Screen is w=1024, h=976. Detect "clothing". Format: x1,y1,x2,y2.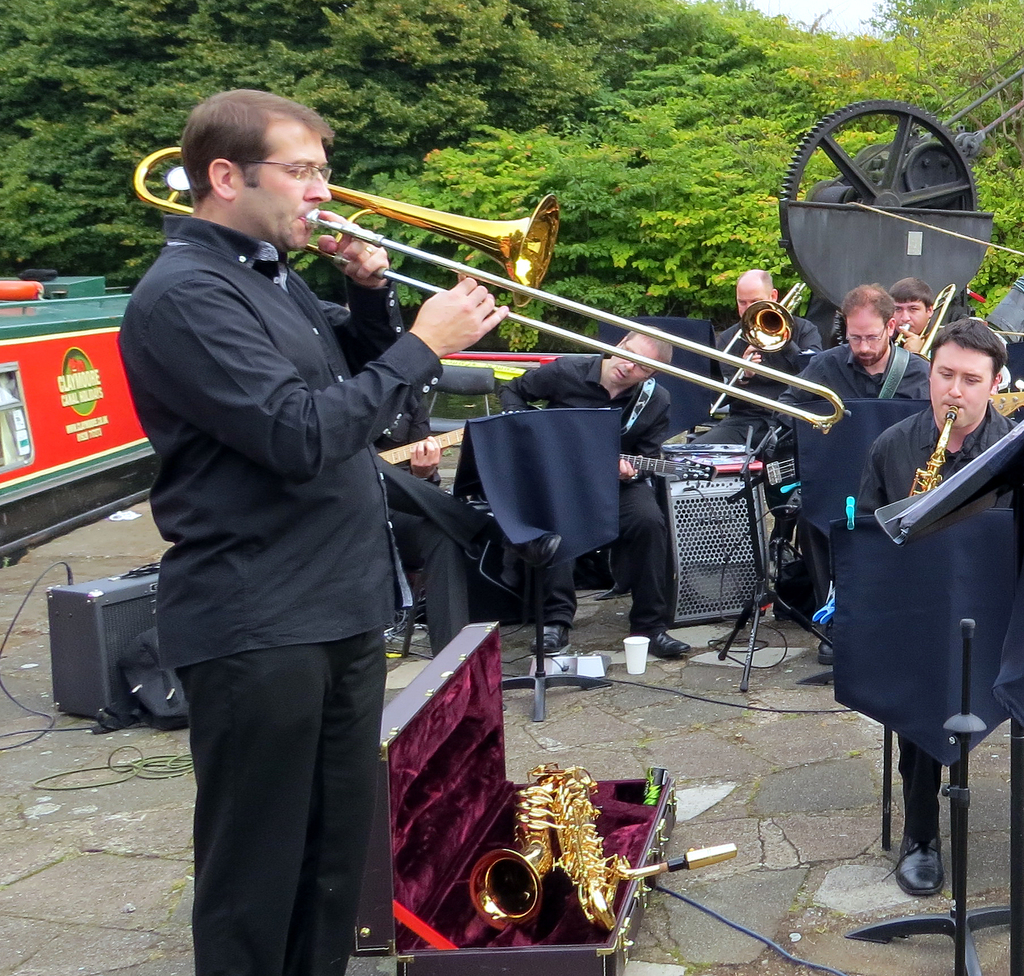
116,211,444,975.
